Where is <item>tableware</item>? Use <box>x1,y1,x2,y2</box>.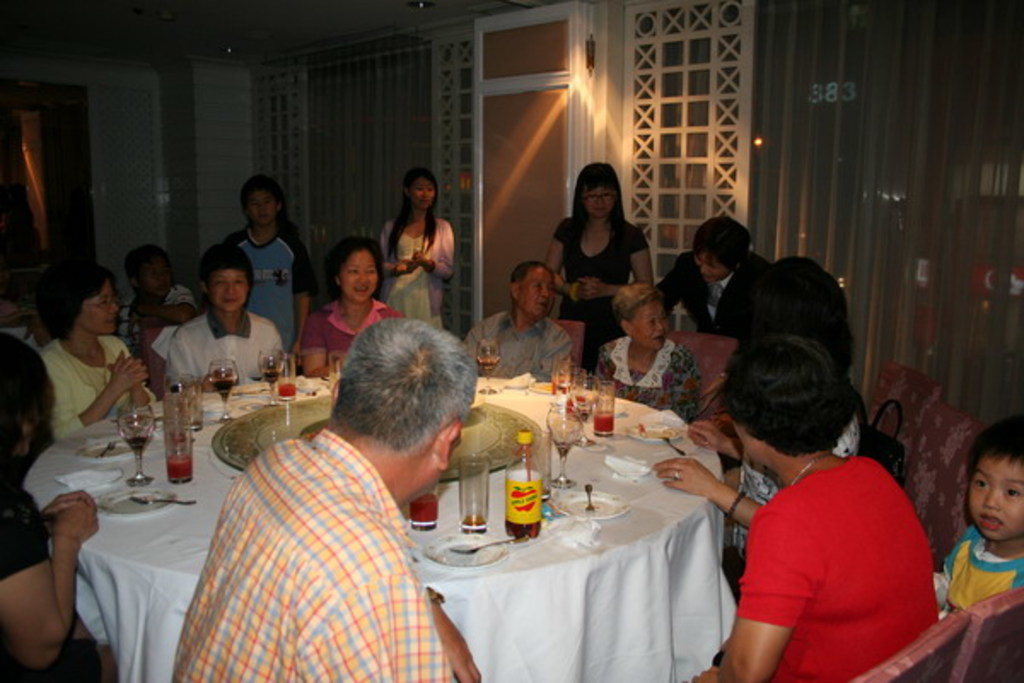
<box>464,458,492,526</box>.
